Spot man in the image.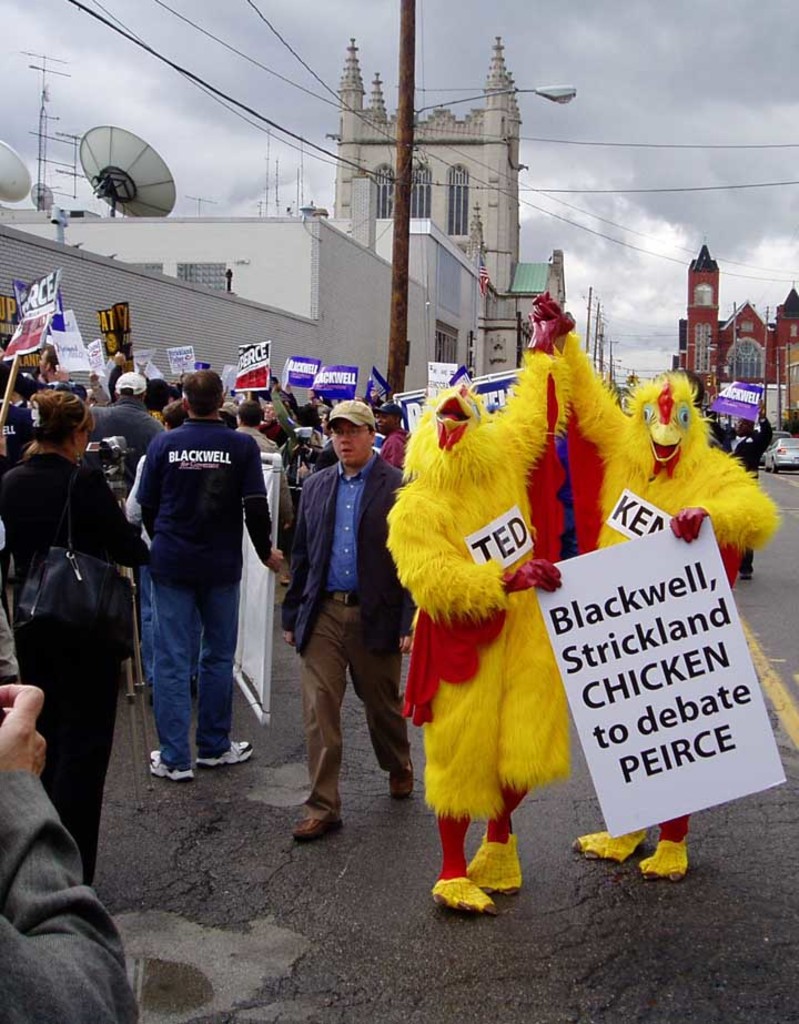
man found at <bbox>286, 399, 409, 838</bbox>.
